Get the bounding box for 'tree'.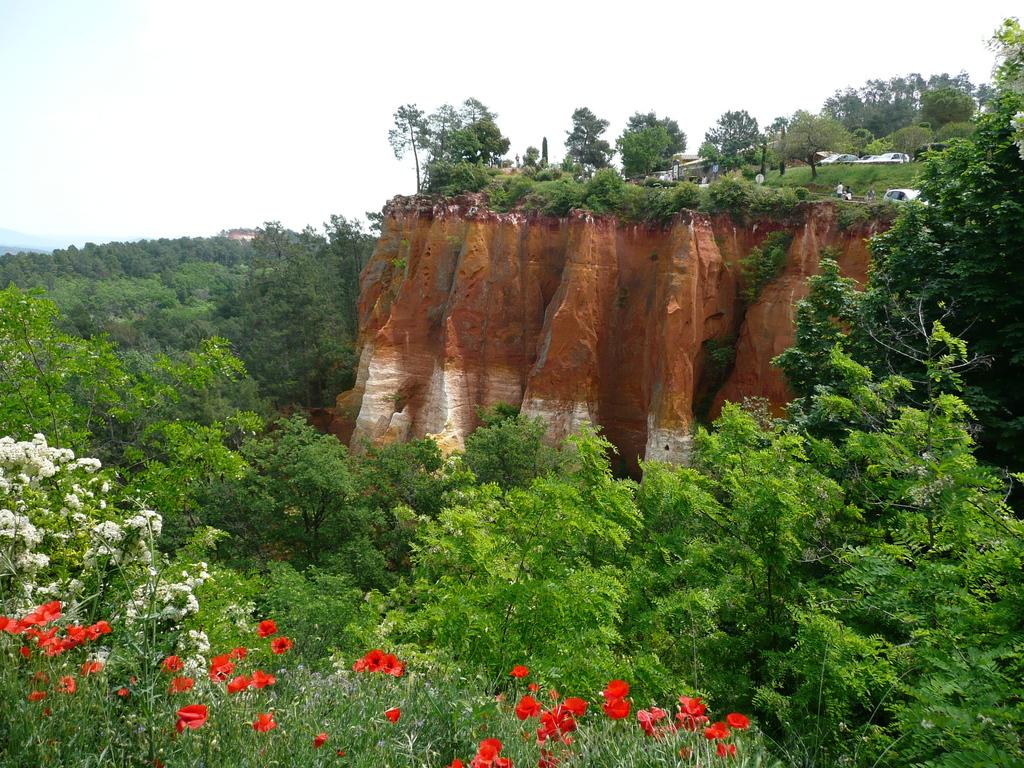
box(863, 63, 973, 134).
